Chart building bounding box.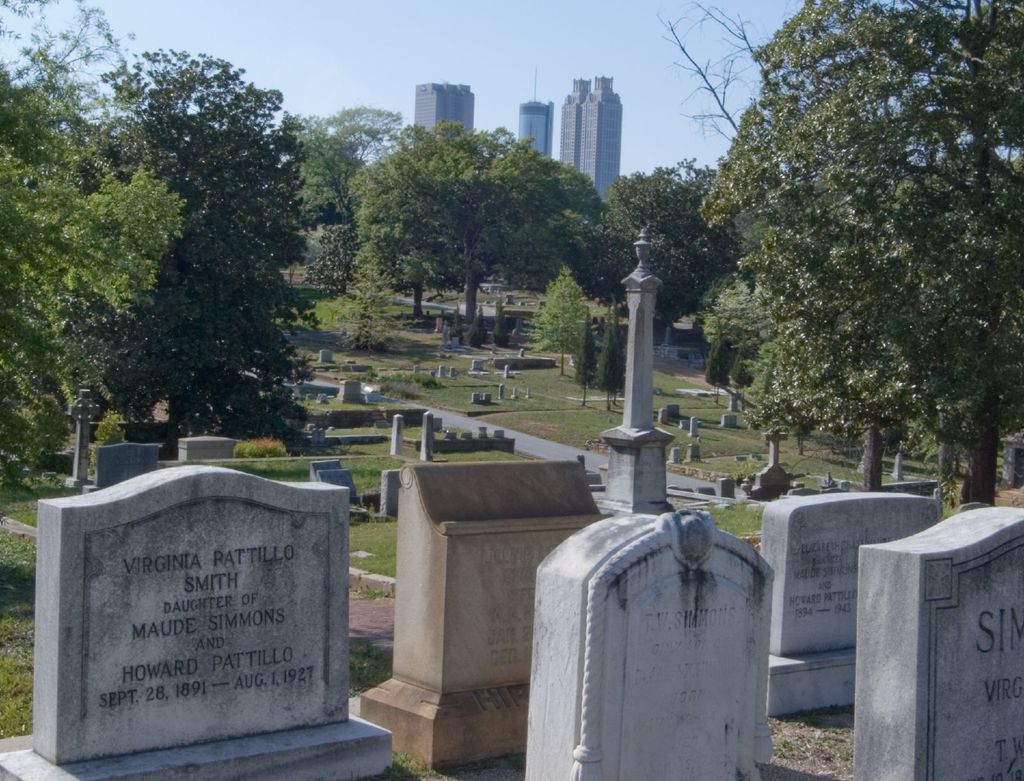
Charted: 516, 99, 555, 154.
